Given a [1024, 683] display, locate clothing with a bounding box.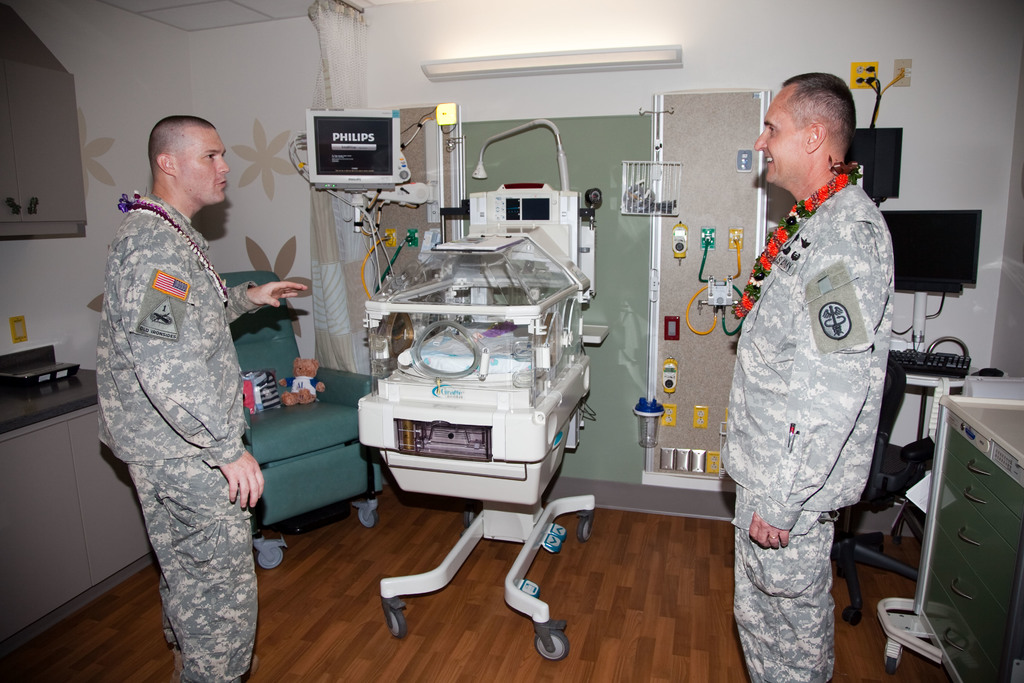
Located: (left=723, top=180, right=895, bottom=682).
